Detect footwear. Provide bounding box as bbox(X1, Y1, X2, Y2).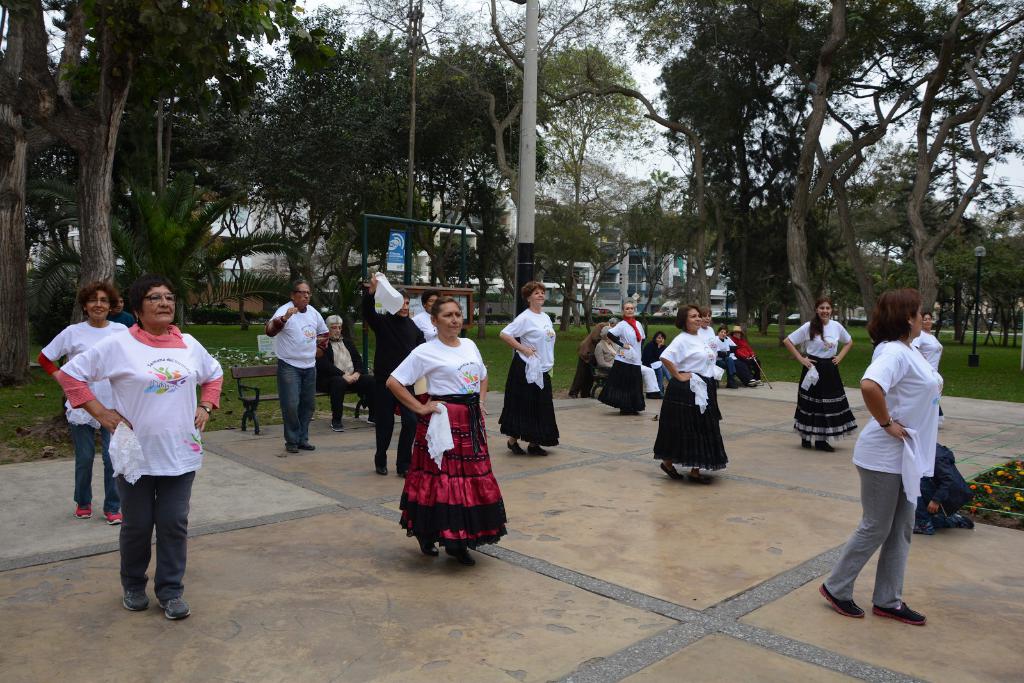
bbox(661, 460, 684, 479).
